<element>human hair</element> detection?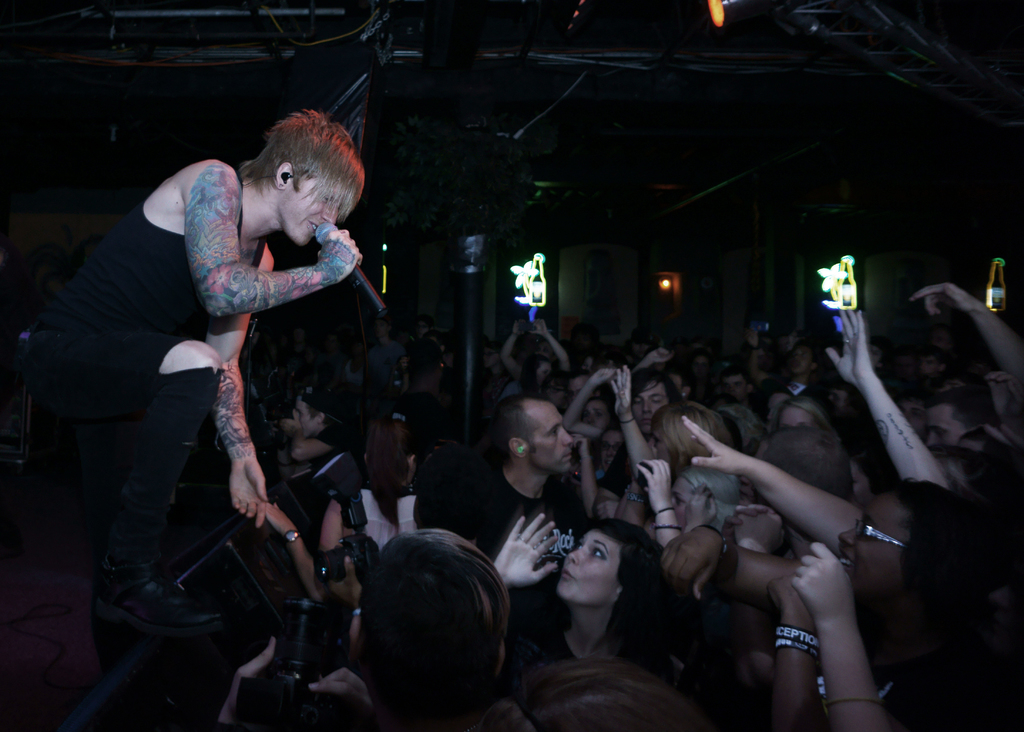
(492, 396, 535, 461)
